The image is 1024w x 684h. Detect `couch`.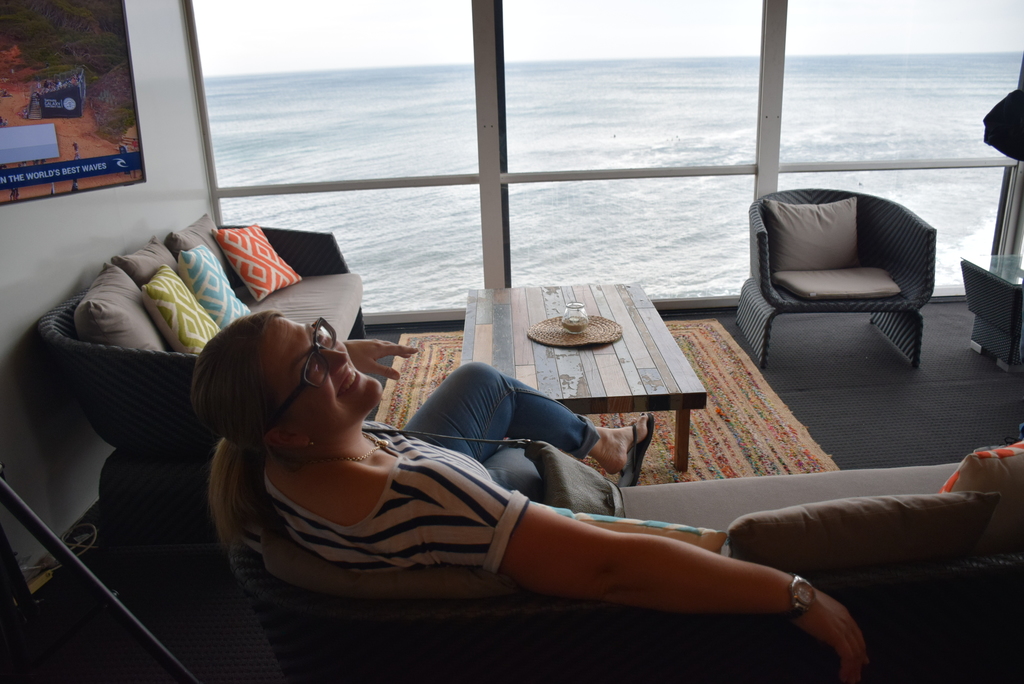
Detection: detection(39, 213, 369, 505).
